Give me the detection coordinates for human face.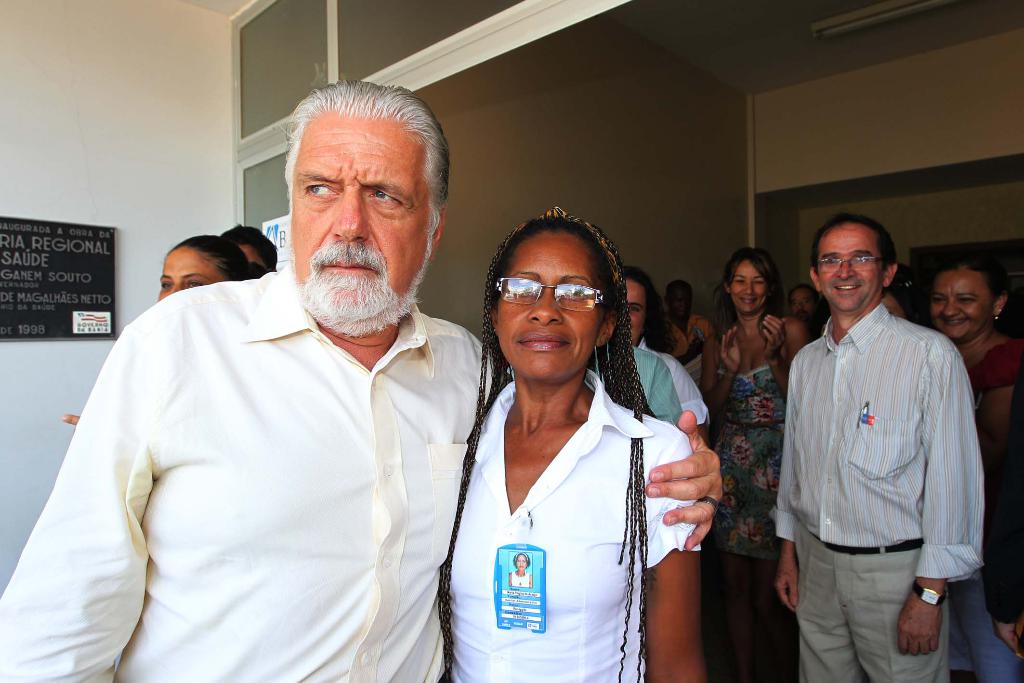
region(932, 265, 996, 344).
